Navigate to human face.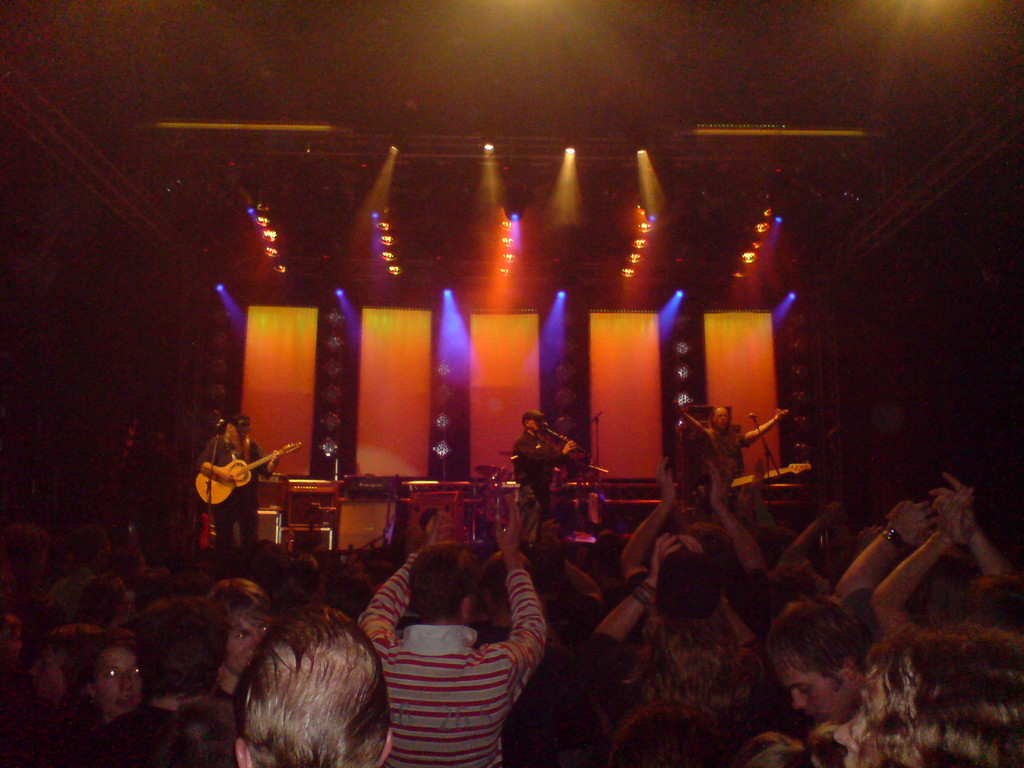
Navigation target: [29,644,68,708].
